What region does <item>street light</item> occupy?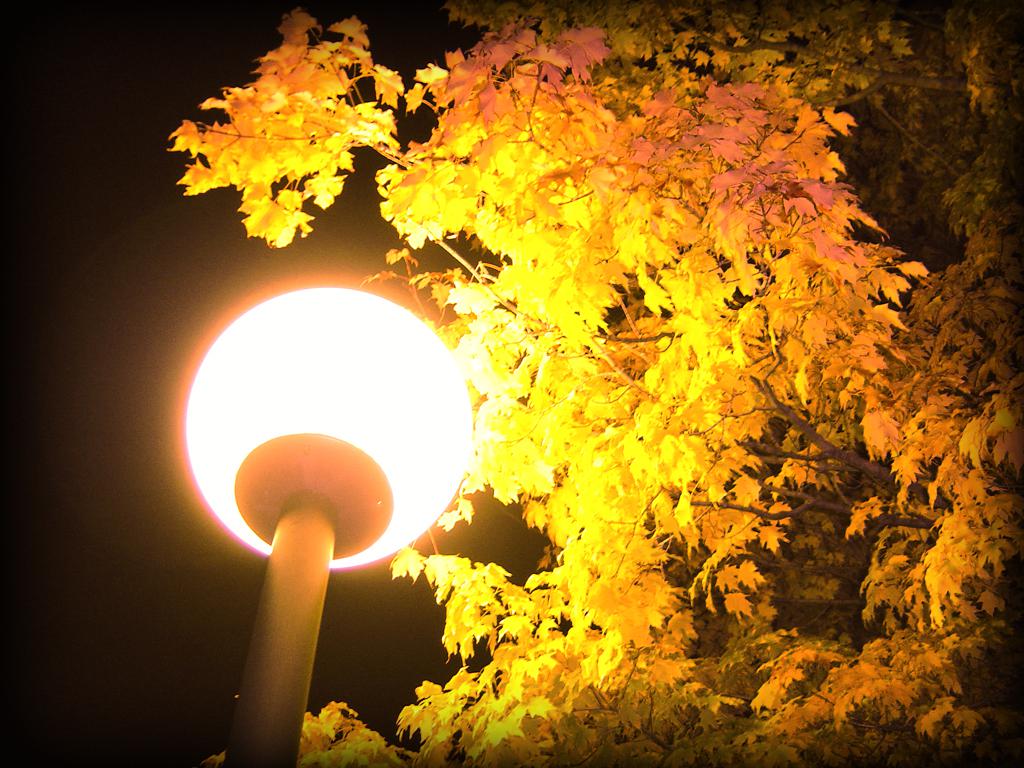
[173, 241, 489, 767].
